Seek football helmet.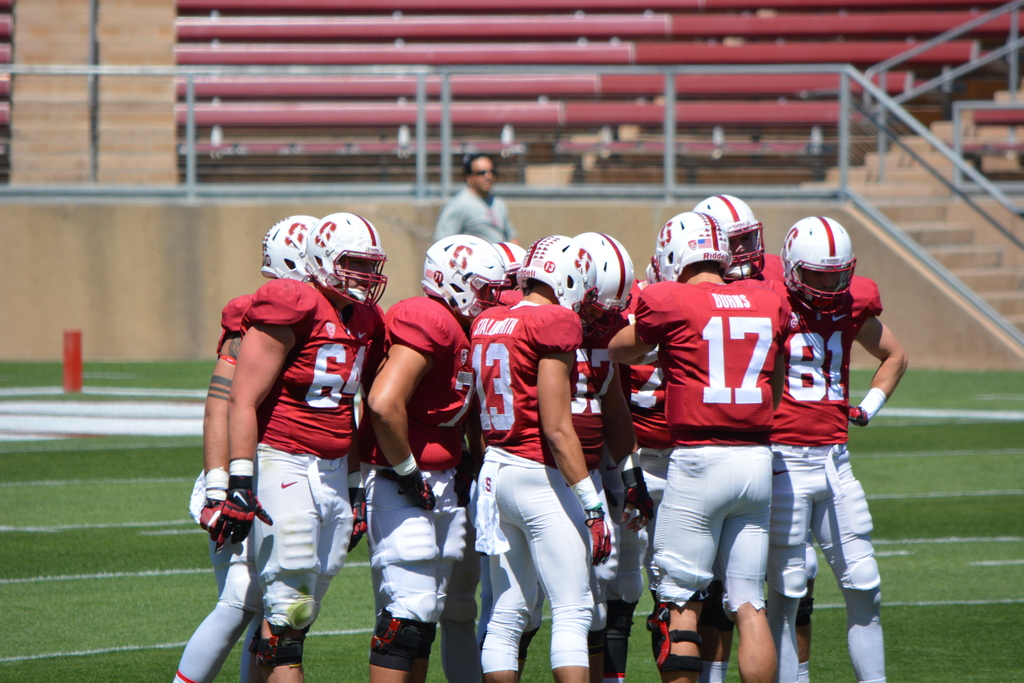
566 231 630 313.
